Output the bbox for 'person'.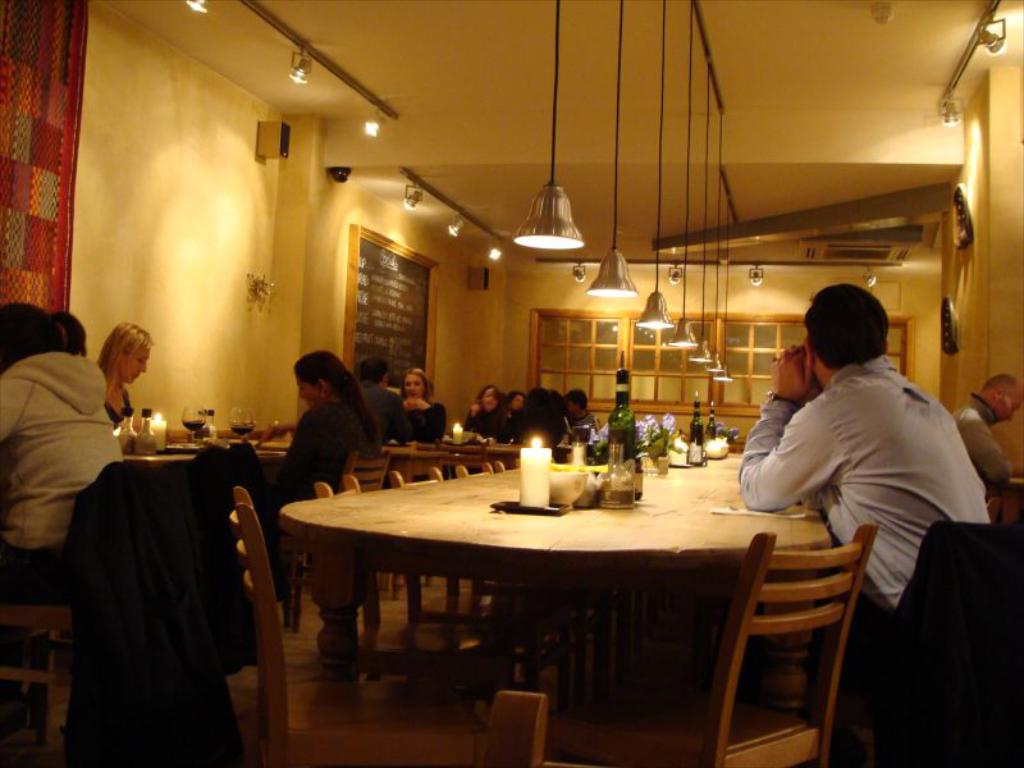
[739,279,991,649].
